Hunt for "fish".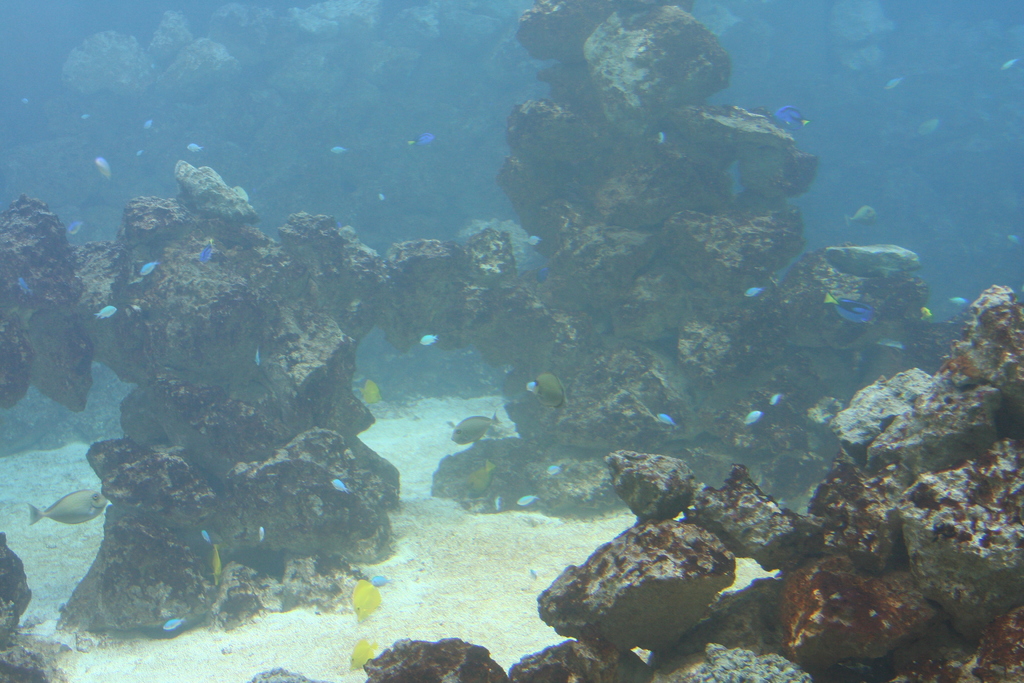
Hunted down at <box>333,475,349,494</box>.
